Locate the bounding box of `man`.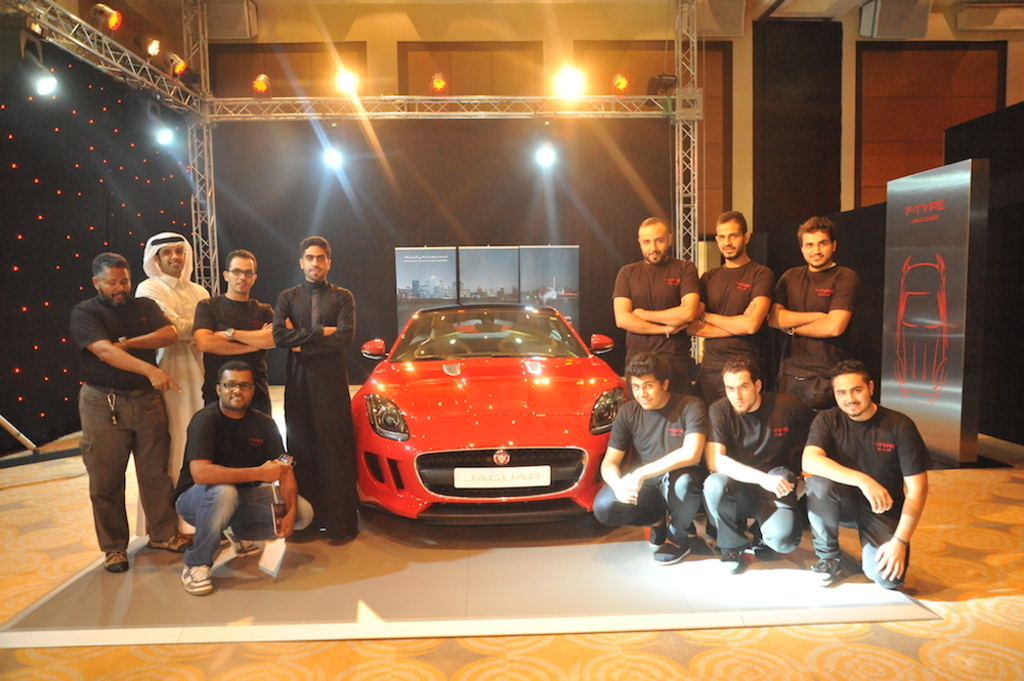
Bounding box: pyautogui.locateOnScreen(61, 237, 183, 589).
